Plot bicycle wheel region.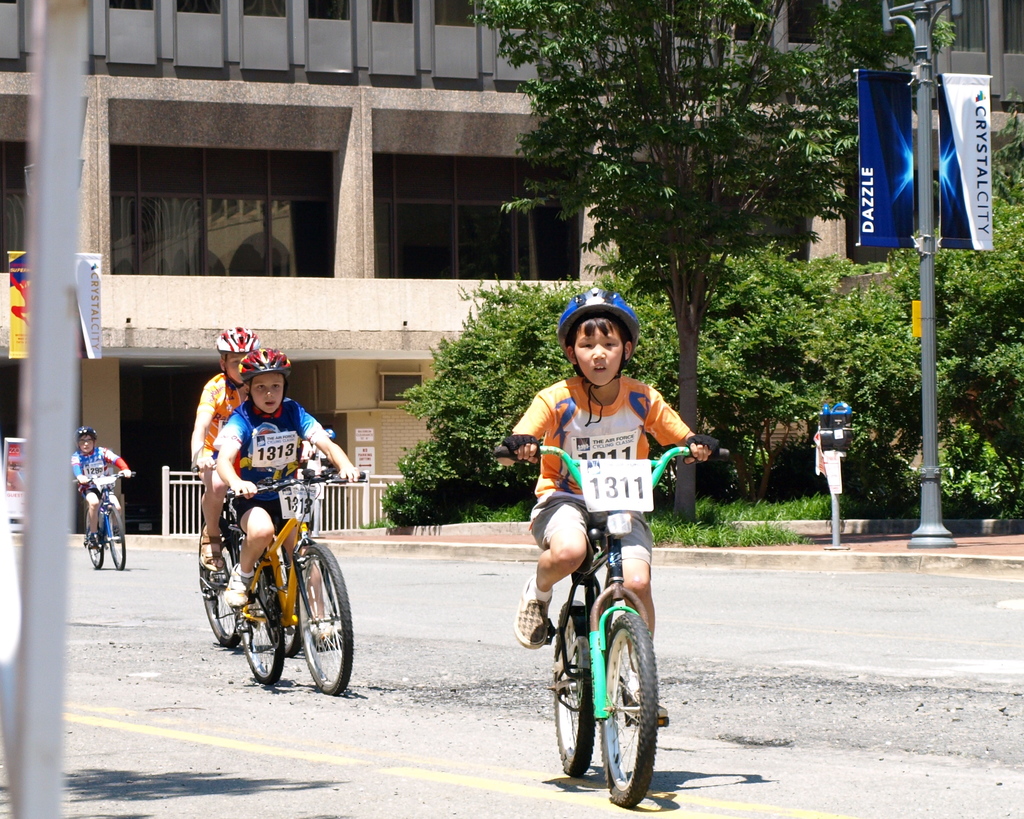
Plotted at [199, 520, 253, 647].
